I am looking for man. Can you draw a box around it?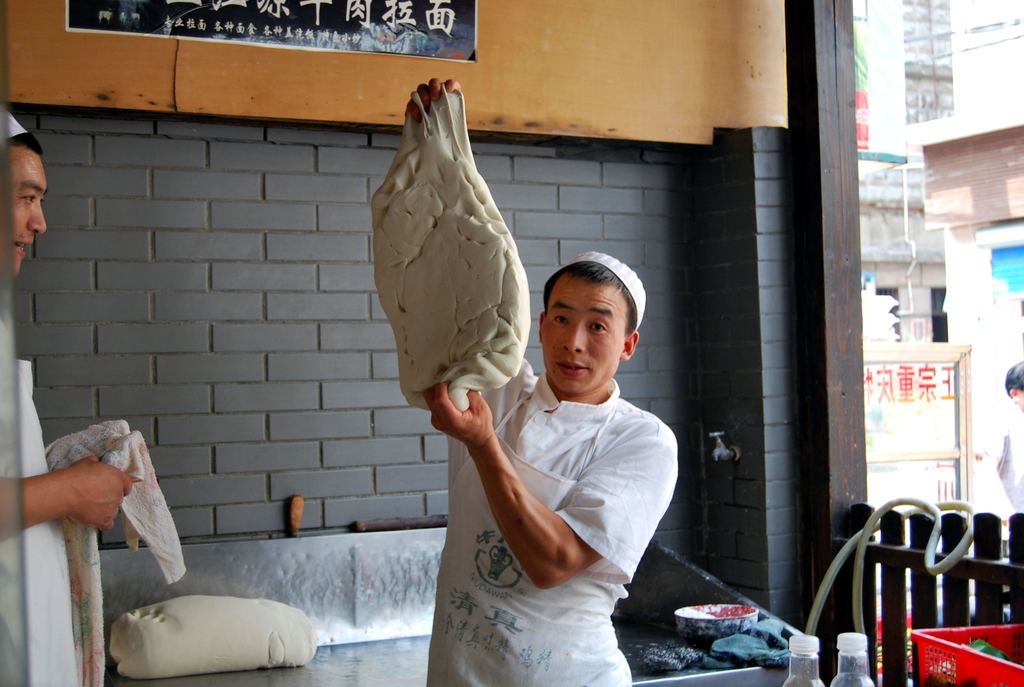
Sure, the bounding box is bbox(405, 240, 698, 663).
